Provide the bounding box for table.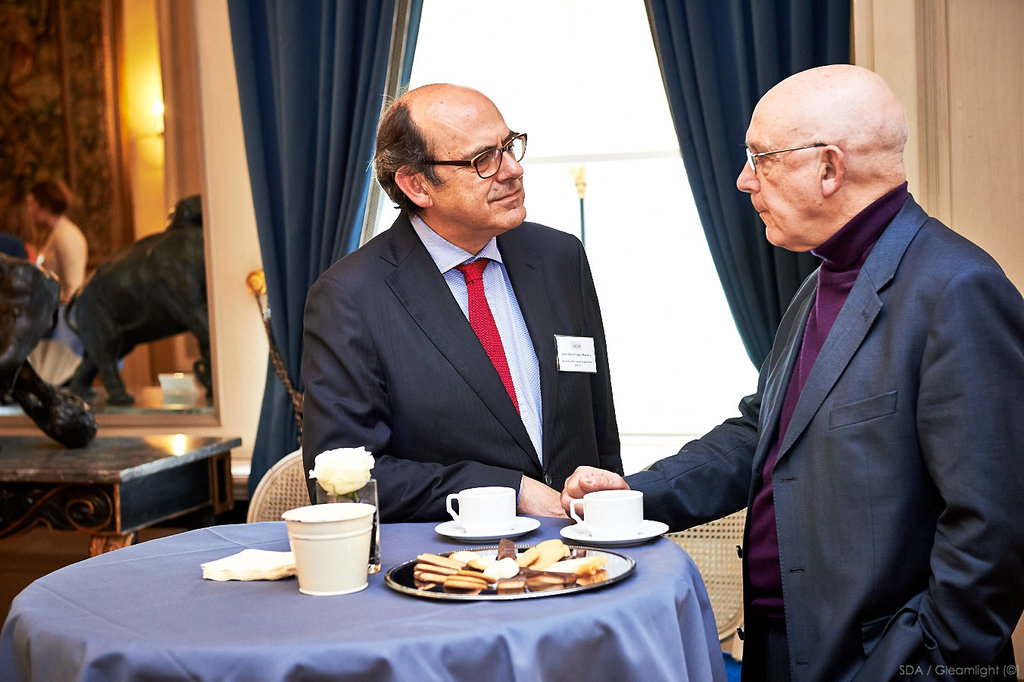
detection(0, 425, 249, 559).
